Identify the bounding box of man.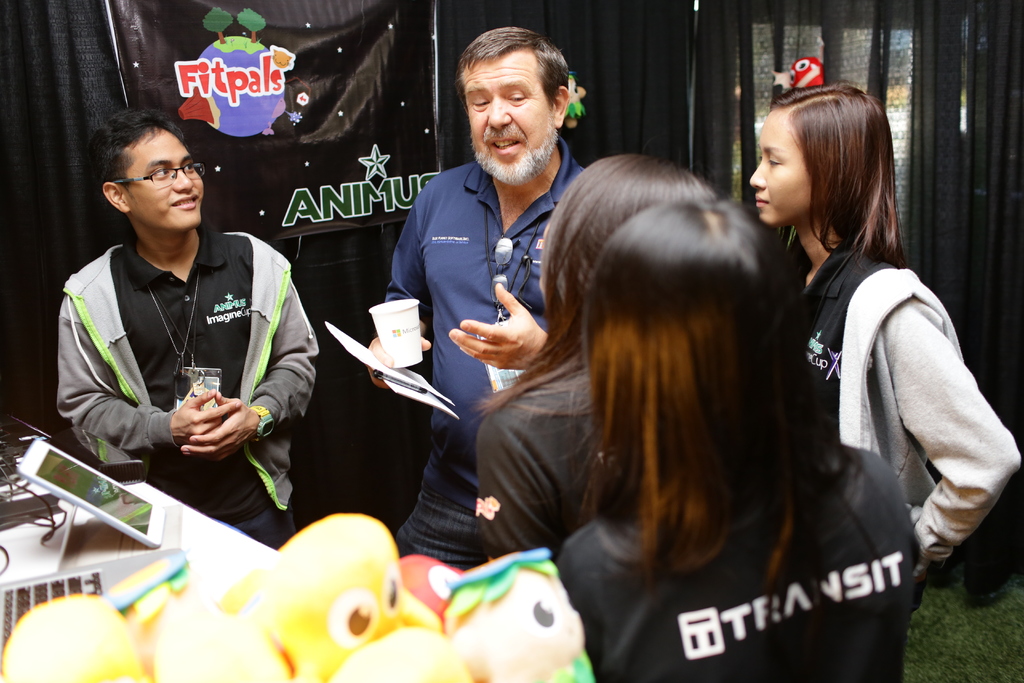
(left=47, top=115, right=304, bottom=539).
